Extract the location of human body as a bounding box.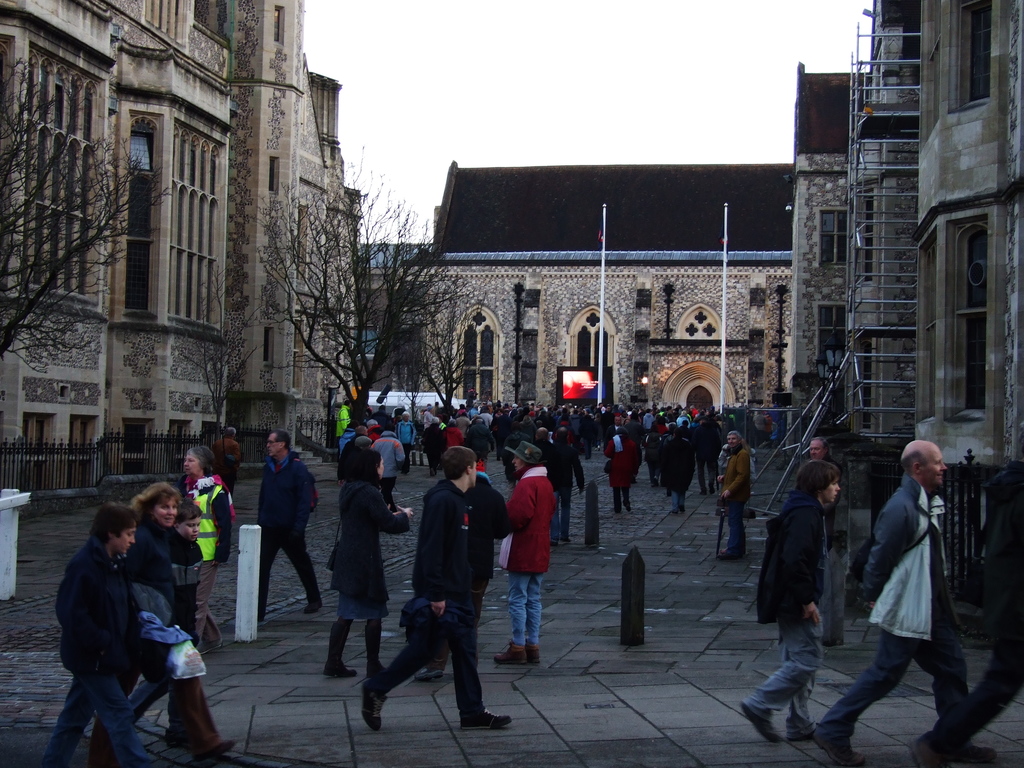
<bbox>420, 417, 445, 471</bbox>.
